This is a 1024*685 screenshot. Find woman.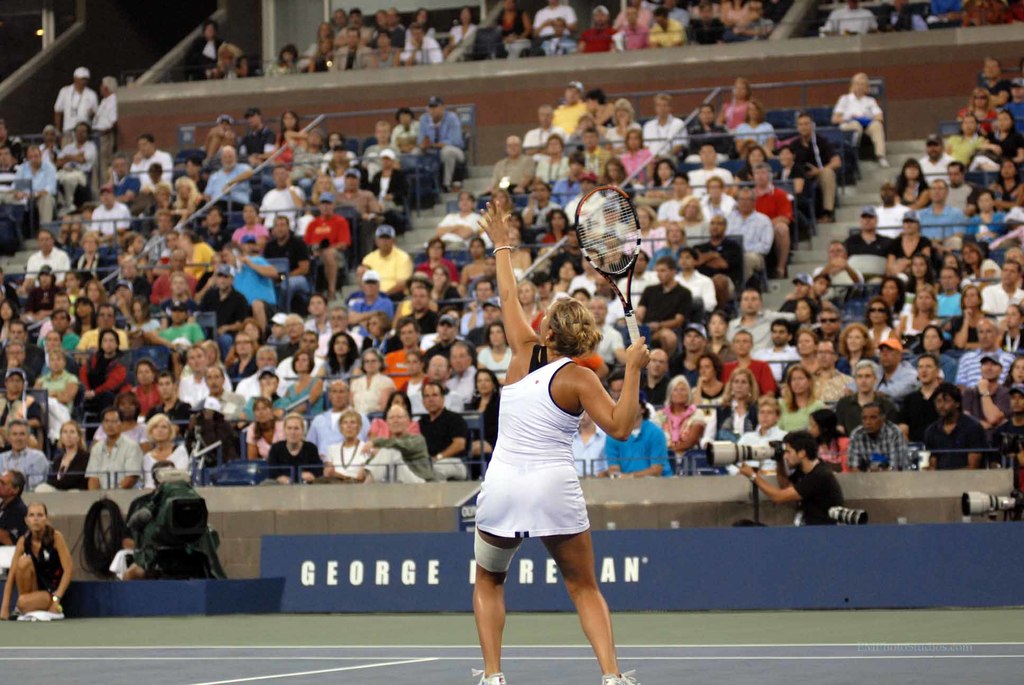
Bounding box: detection(948, 284, 988, 353).
